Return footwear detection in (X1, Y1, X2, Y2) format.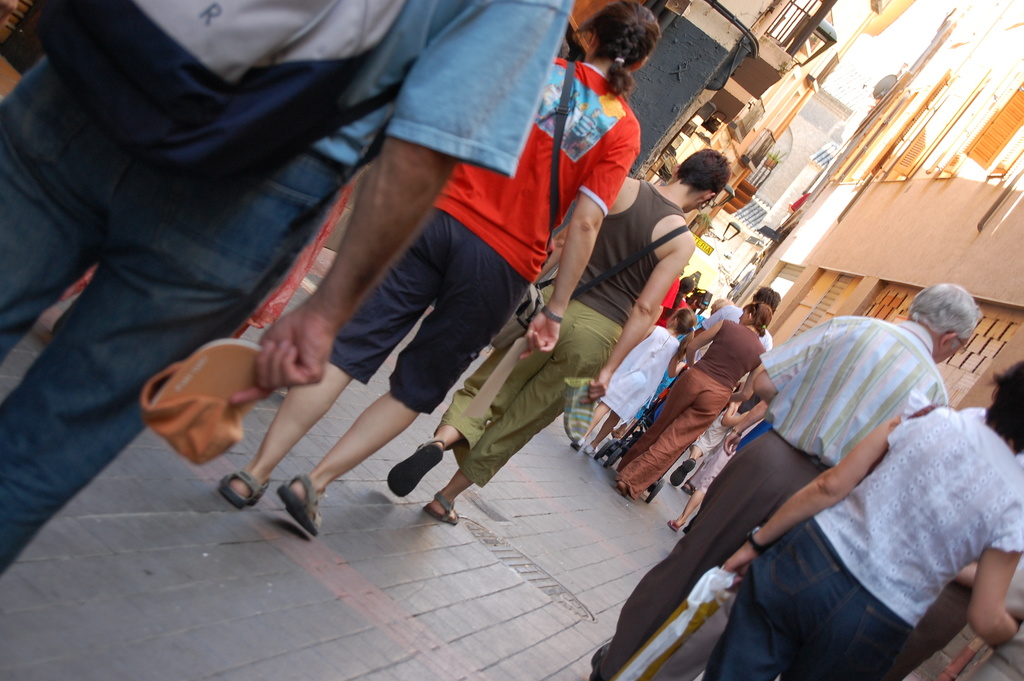
(388, 452, 456, 527).
